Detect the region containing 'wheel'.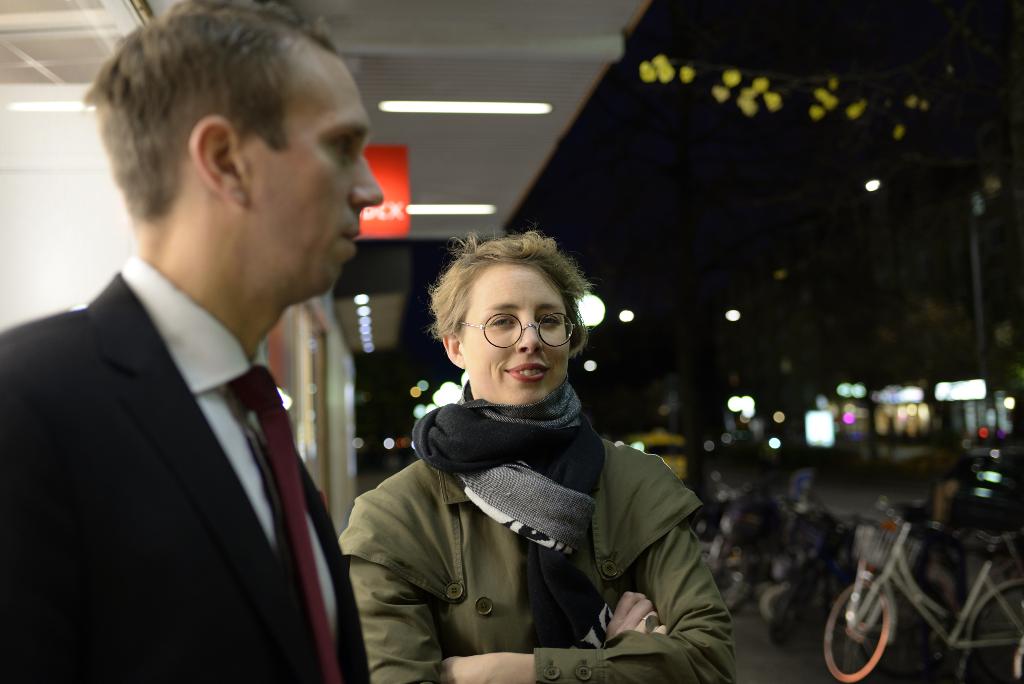
(836, 580, 909, 676).
